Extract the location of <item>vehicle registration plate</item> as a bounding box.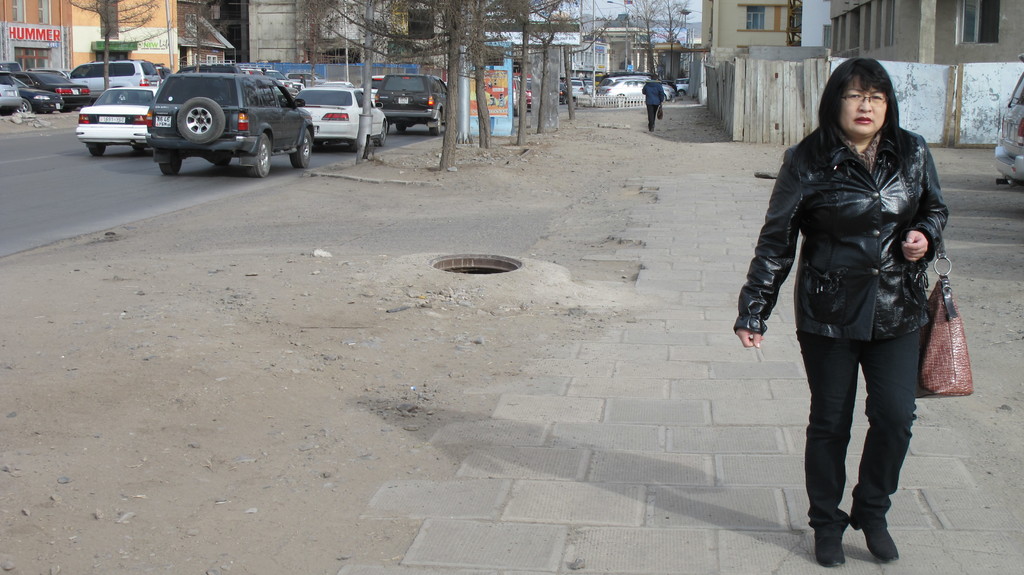
5, 90, 13, 95.
